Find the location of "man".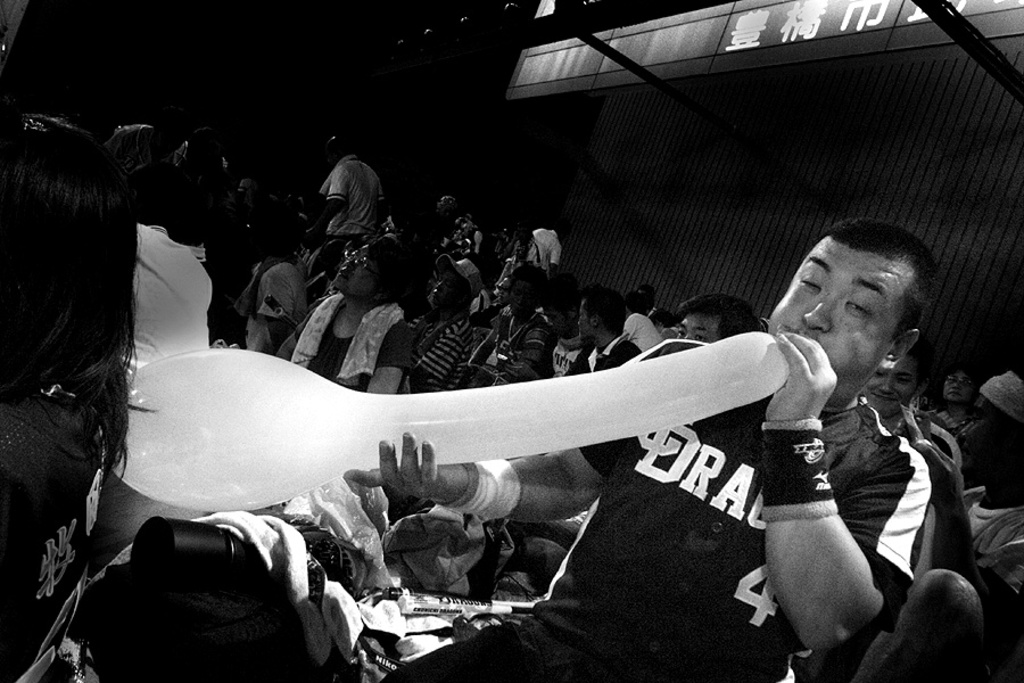
Location: pyautogui.locateOnScreen(369, 253, 490, 400).
